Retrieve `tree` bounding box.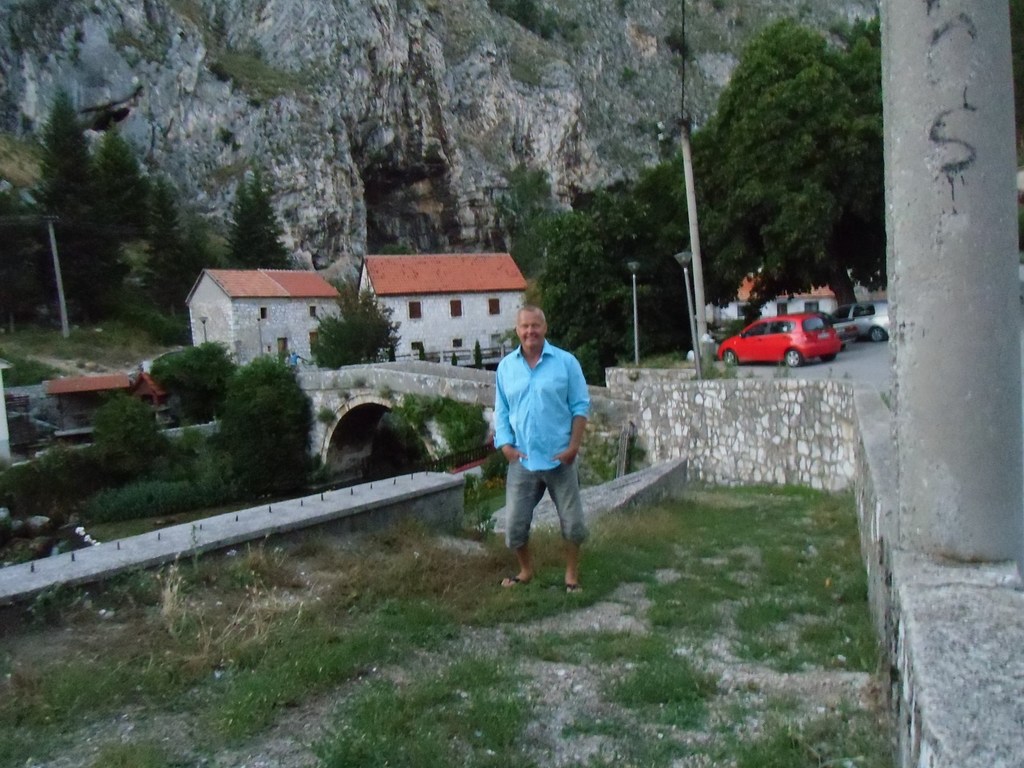
Bounding box: 92, 389, 178, 477.
